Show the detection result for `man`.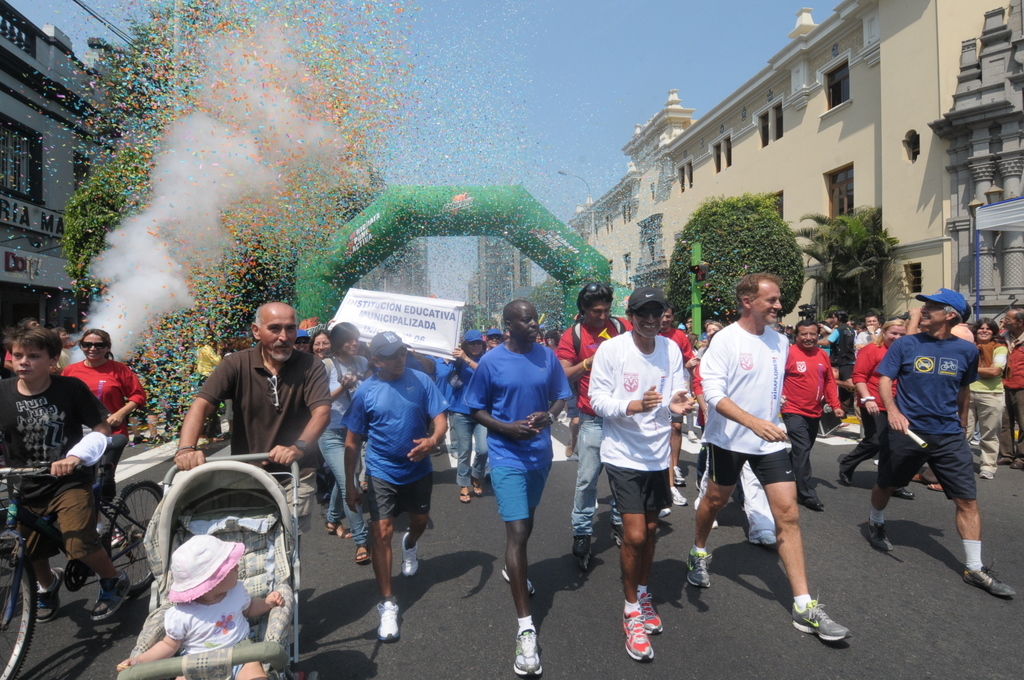
(340,324,456,637).
